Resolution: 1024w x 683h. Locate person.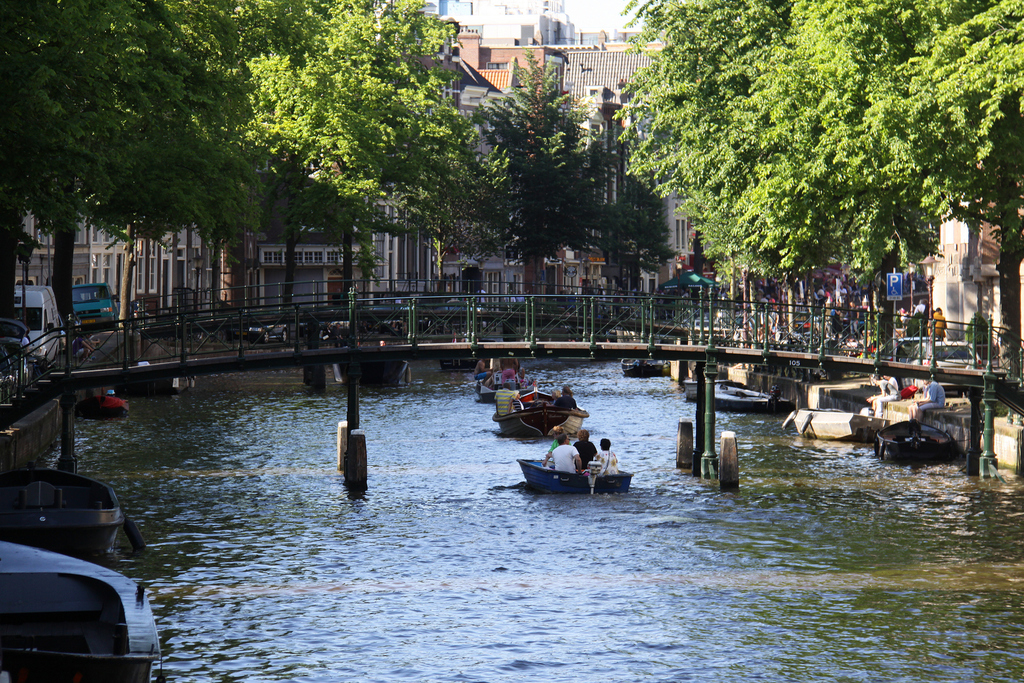
(869,378,898,412).
